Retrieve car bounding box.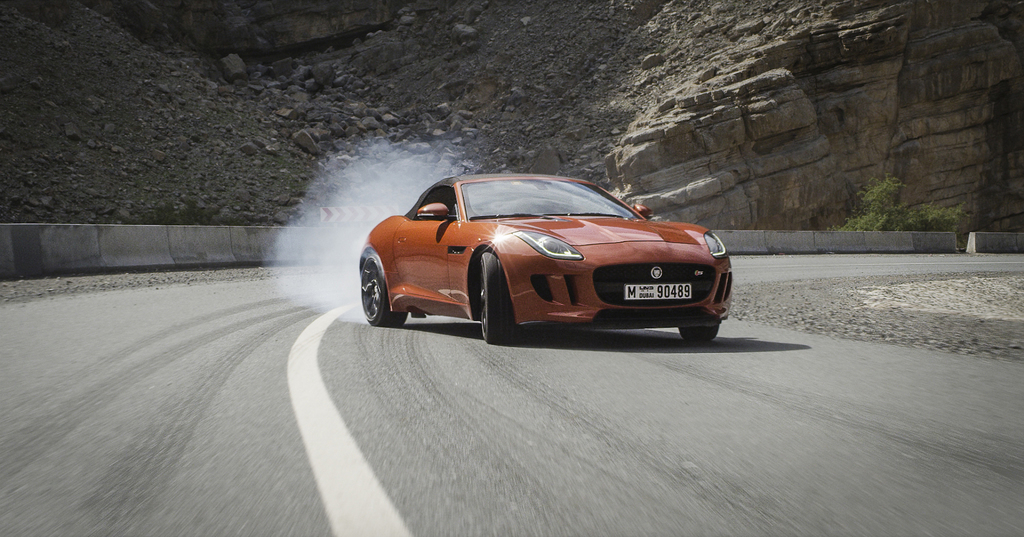
Bounding box: 347,170,742,351.
